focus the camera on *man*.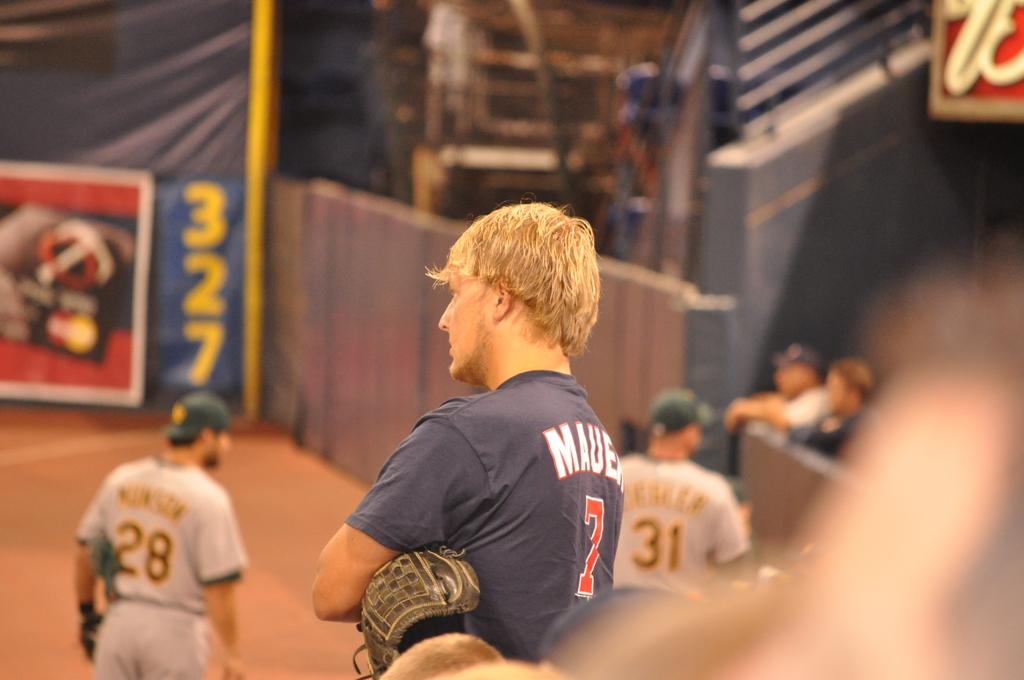
Focus region: <region>69, 392, 246, 679</region>.
